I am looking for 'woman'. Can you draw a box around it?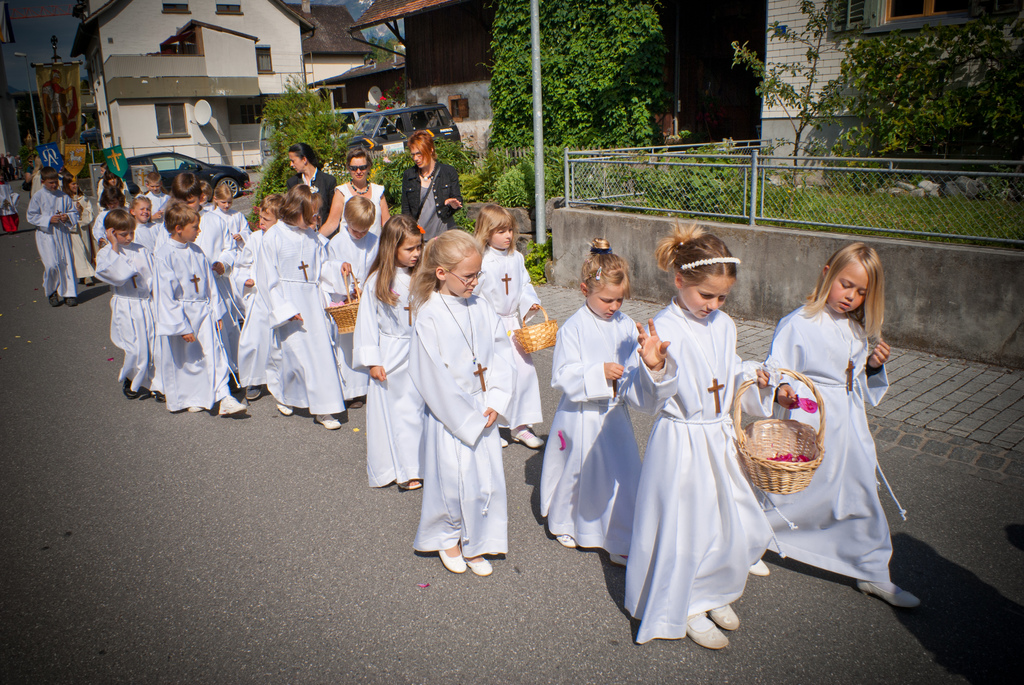
Sure, the bounding box is [x1=319, y1=143, x2=394, y2=233].
